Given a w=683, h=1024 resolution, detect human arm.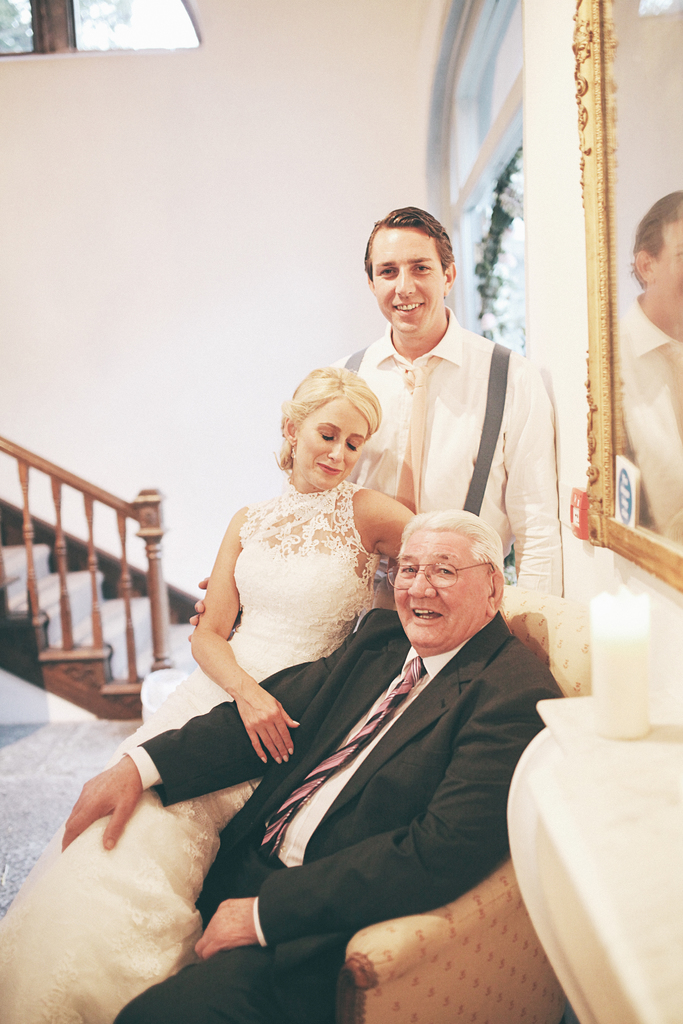
58/636/350/847.
